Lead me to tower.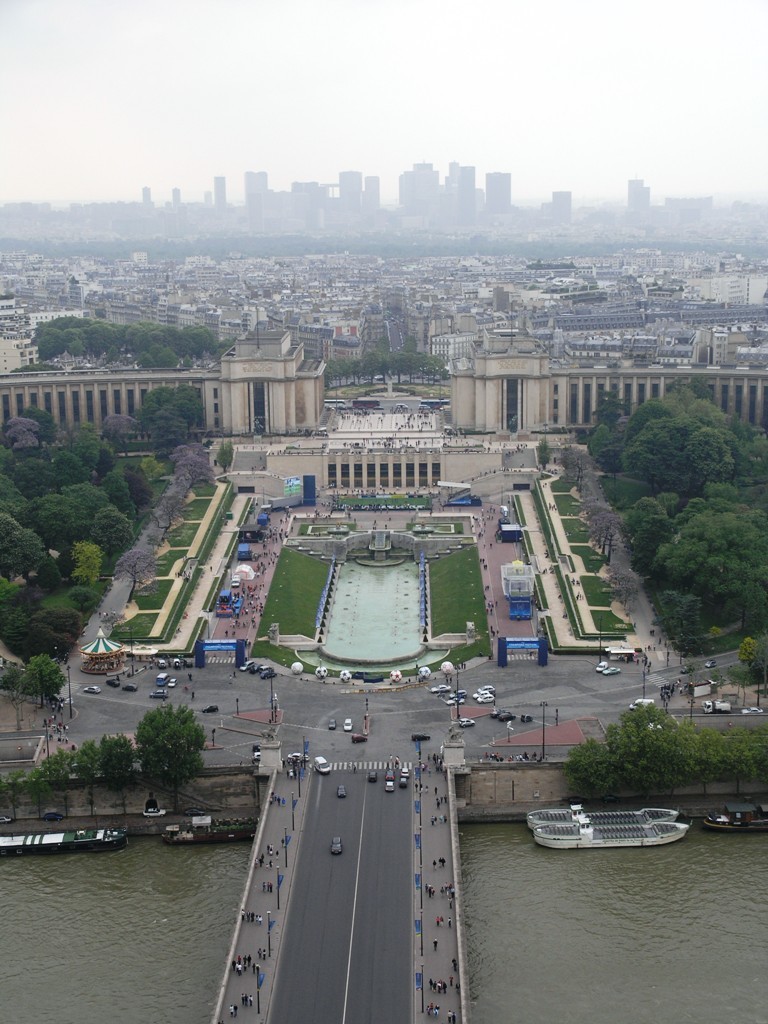
Lead to <box>359,172,382,218</box>.
